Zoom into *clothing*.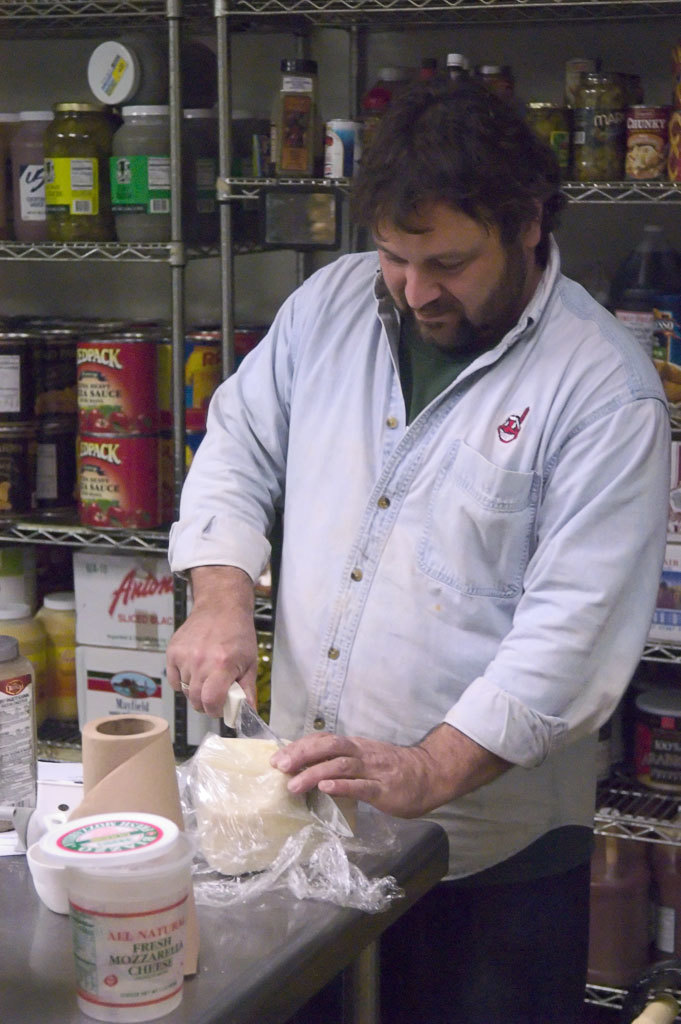
Zoom target: 156, 255, 672, 1023.
